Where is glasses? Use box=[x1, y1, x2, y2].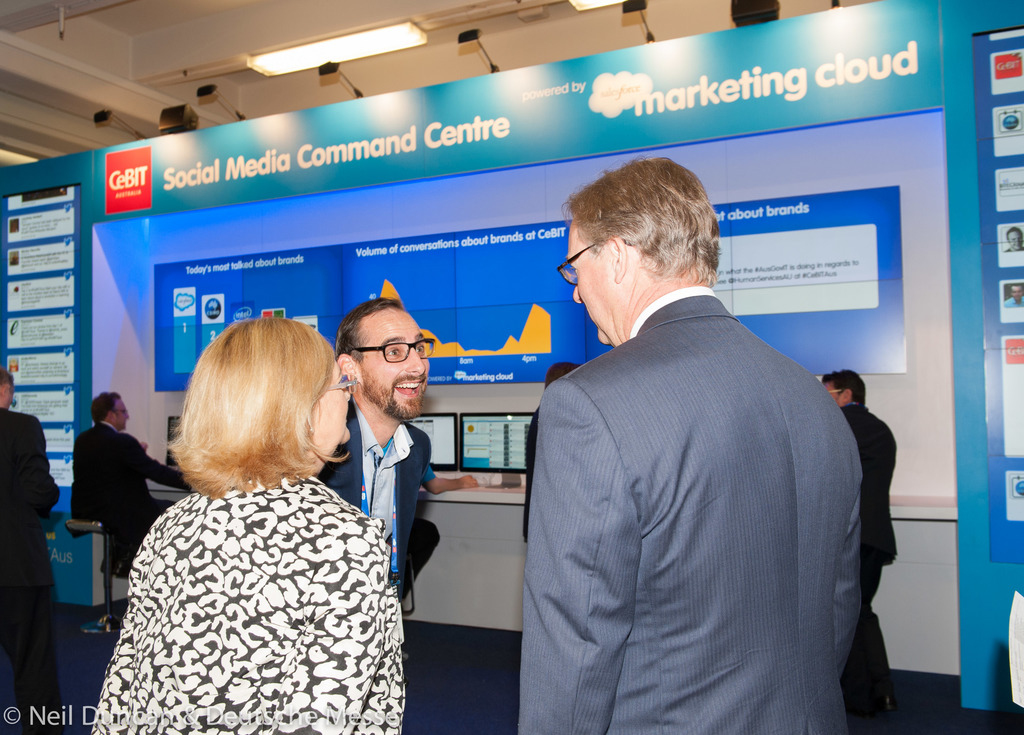
box=[557, 245, 597, 286].
